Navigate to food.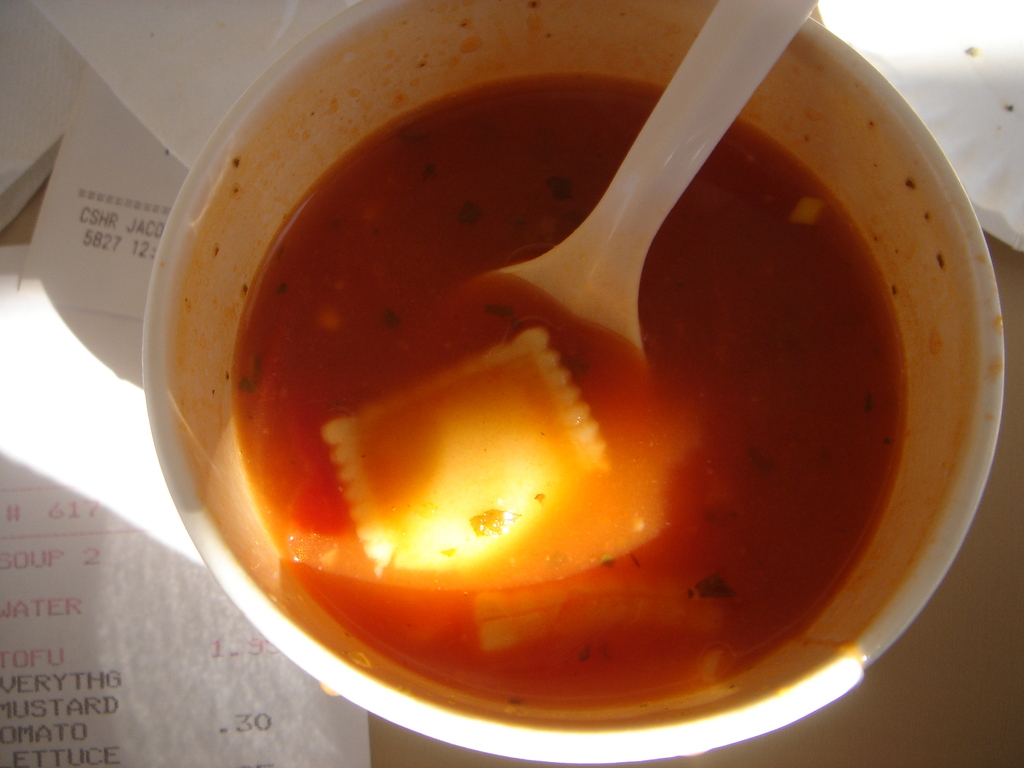
Navigation target: BBox(147, 44, 998, 683).
